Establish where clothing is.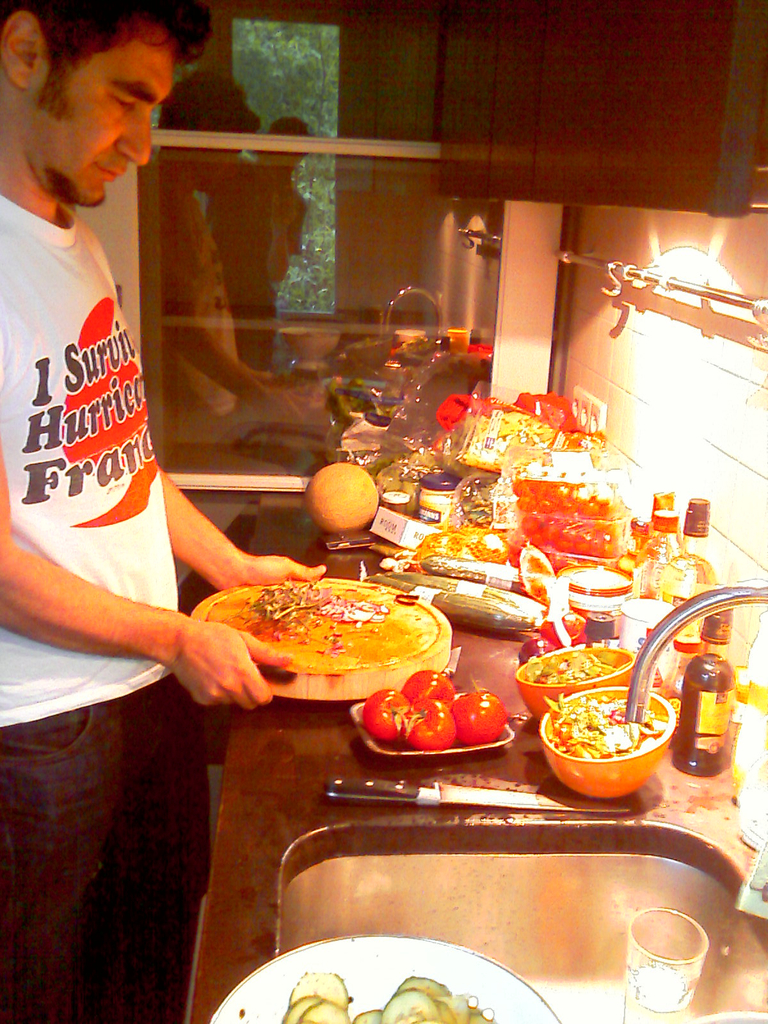
Established at bbox=(0, 182, 223, 1023).
